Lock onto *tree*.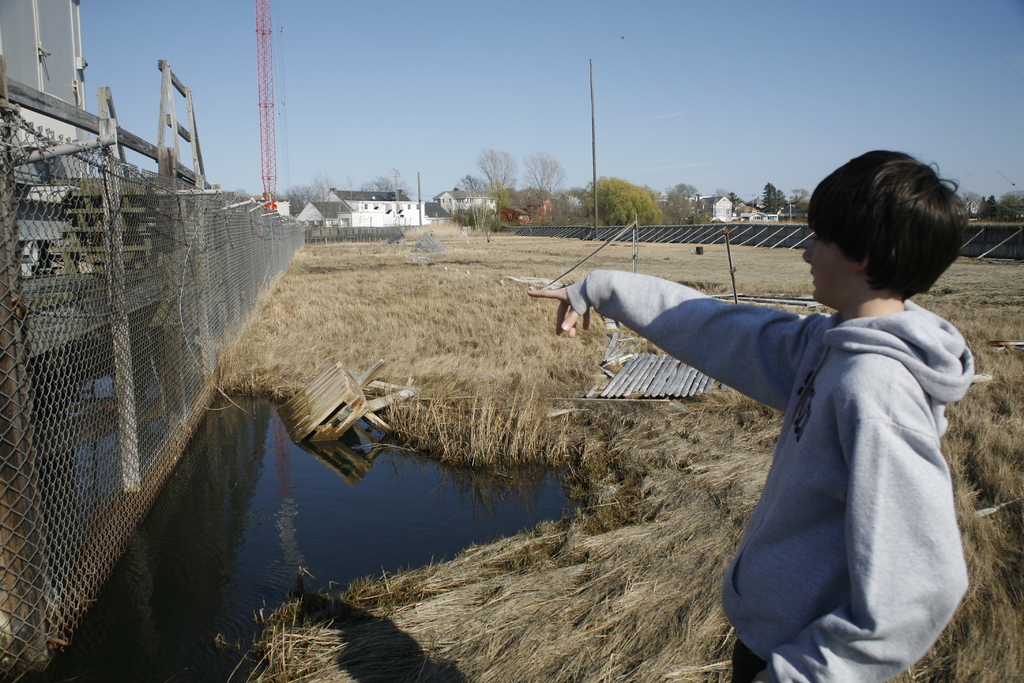
Locked: 514,140,575,231.
